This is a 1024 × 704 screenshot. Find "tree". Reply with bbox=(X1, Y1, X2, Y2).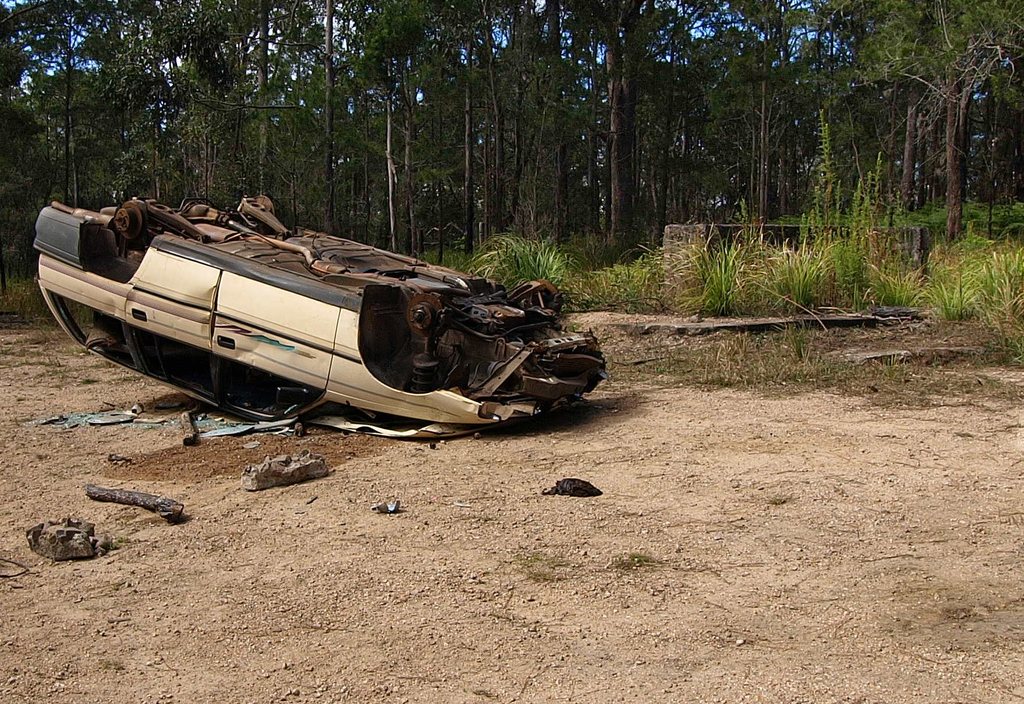
bbox=(884, 25, 1005, 247).
